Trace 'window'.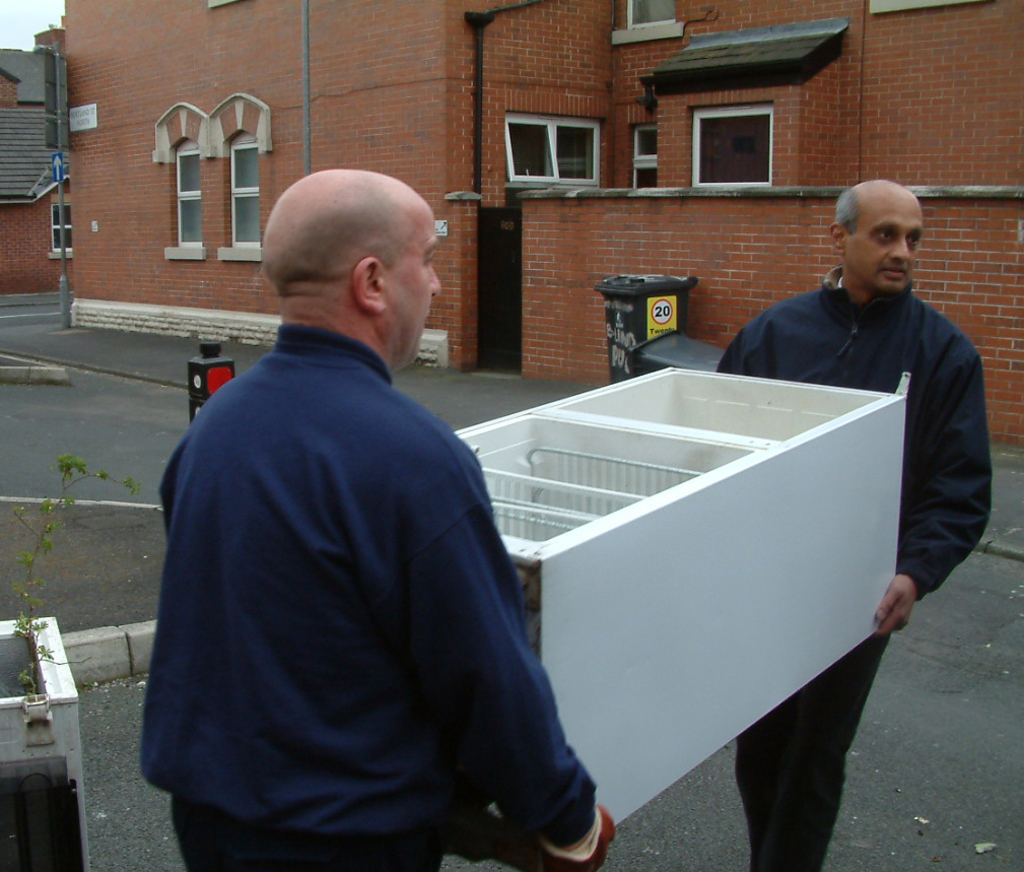
Traced to {"x1": 626, "y1": 0, "x2": 676, "y2": 30}.
